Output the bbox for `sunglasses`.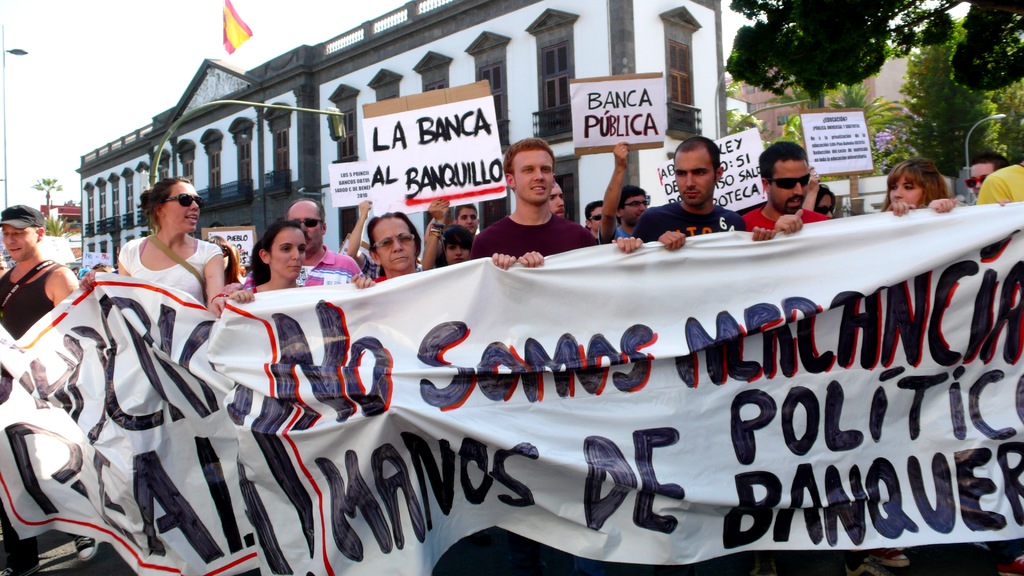
region(163, 193, 207, 209).
